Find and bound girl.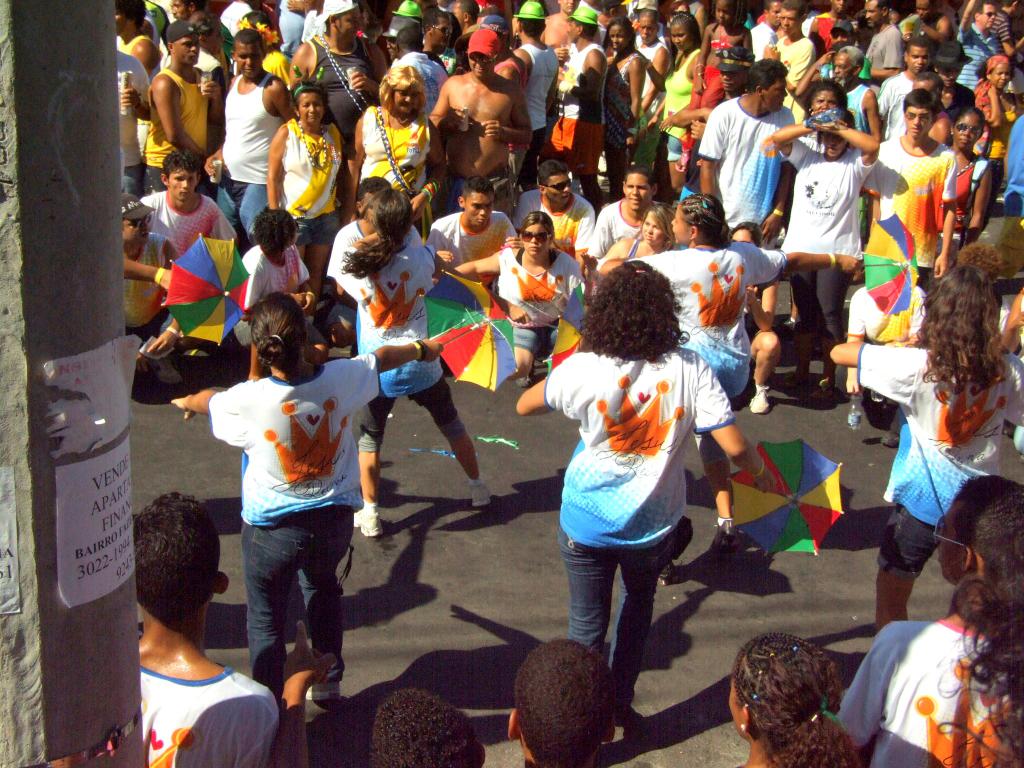
Bound: {"x1": 647, "y1": 14, "x2": 701, "y2": 192}.
